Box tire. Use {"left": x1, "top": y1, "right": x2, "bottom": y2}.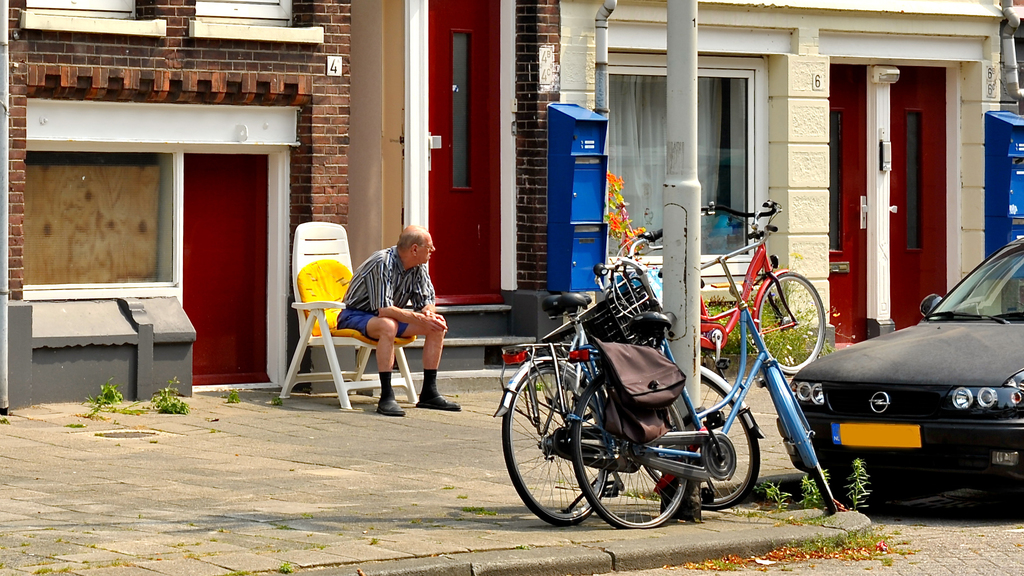
{"left": 573, "top": 376, "right": 688, "bottom": 531}.
